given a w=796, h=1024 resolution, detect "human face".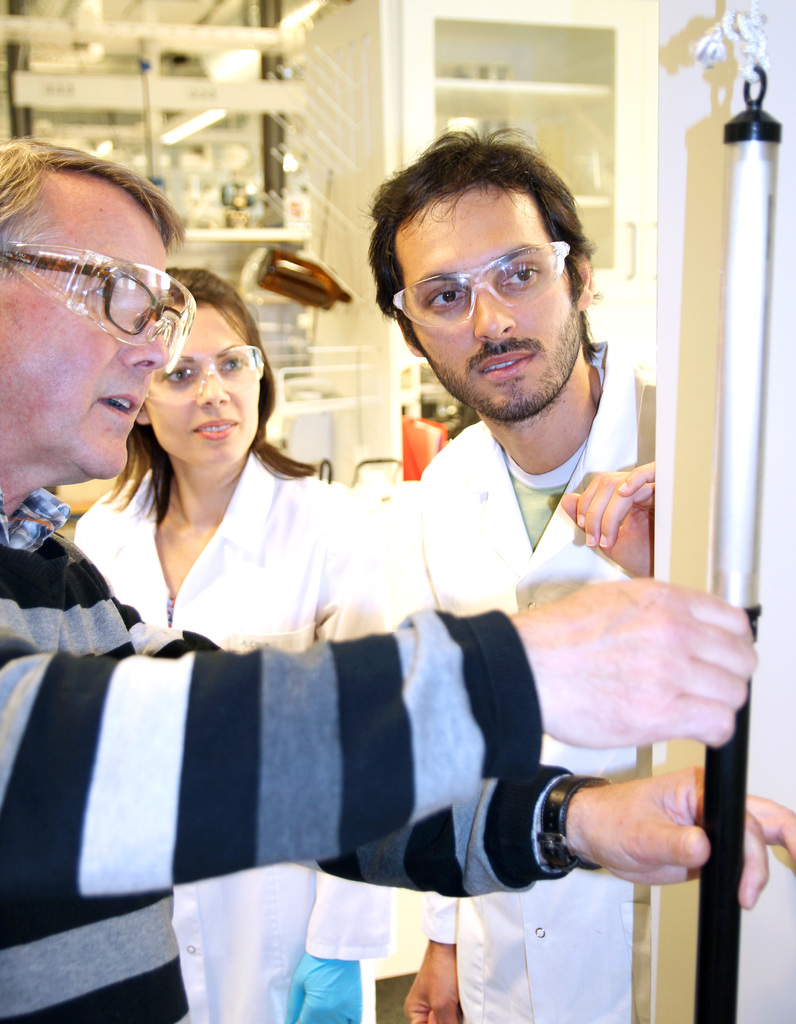
[left=0, top=189, right=165, bottom=480].
